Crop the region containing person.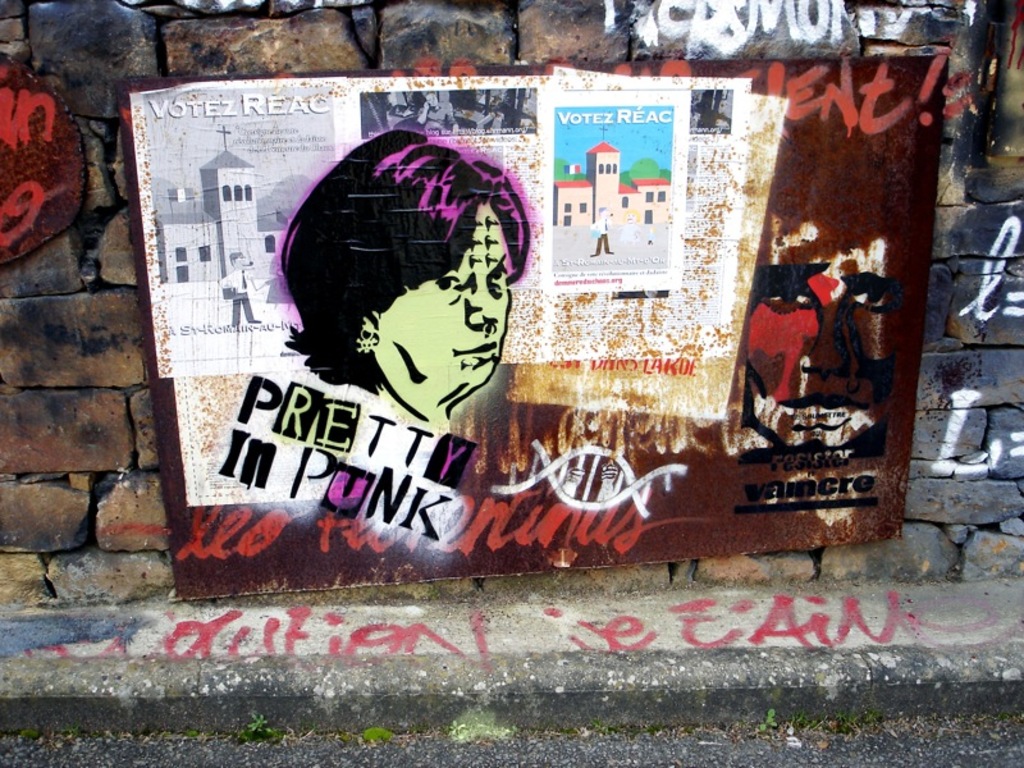
Crop region: locate(220, 250, 262, 324).
